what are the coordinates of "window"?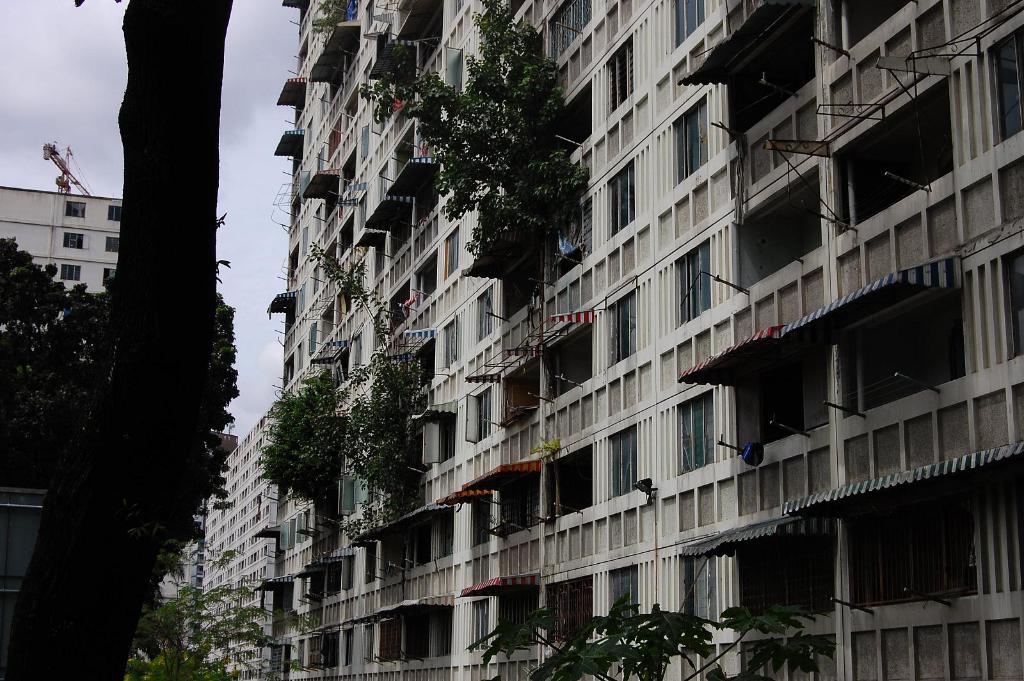
(677, 399, 708, 463).
